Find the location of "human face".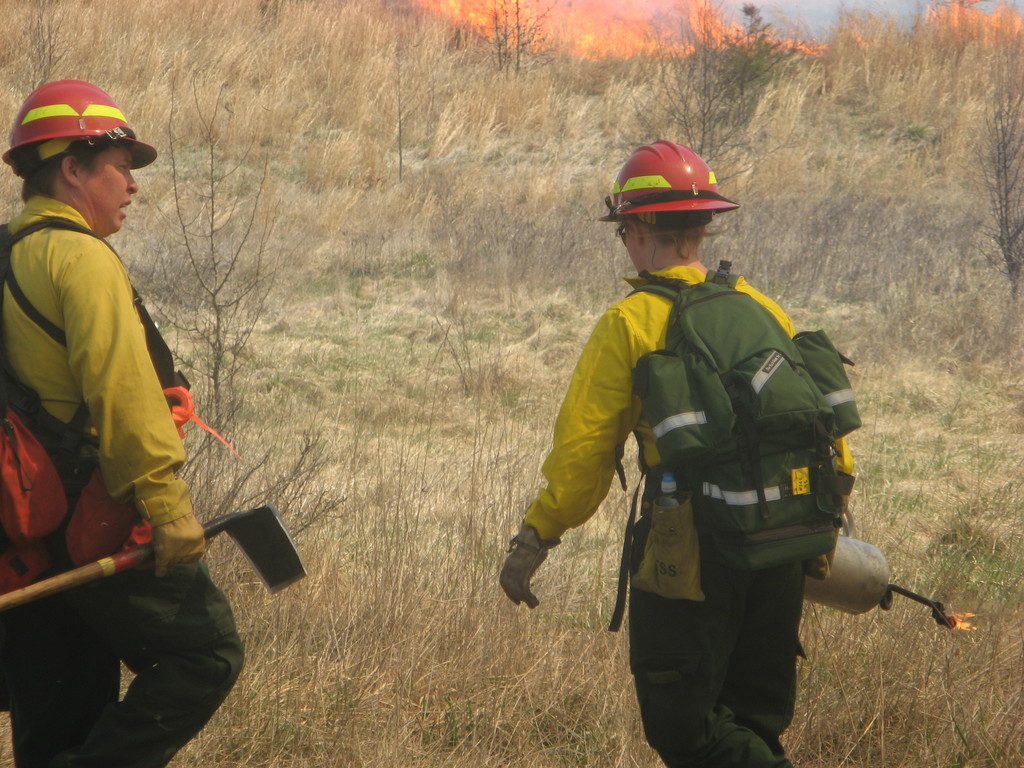
Location: (625,223,644,269).
